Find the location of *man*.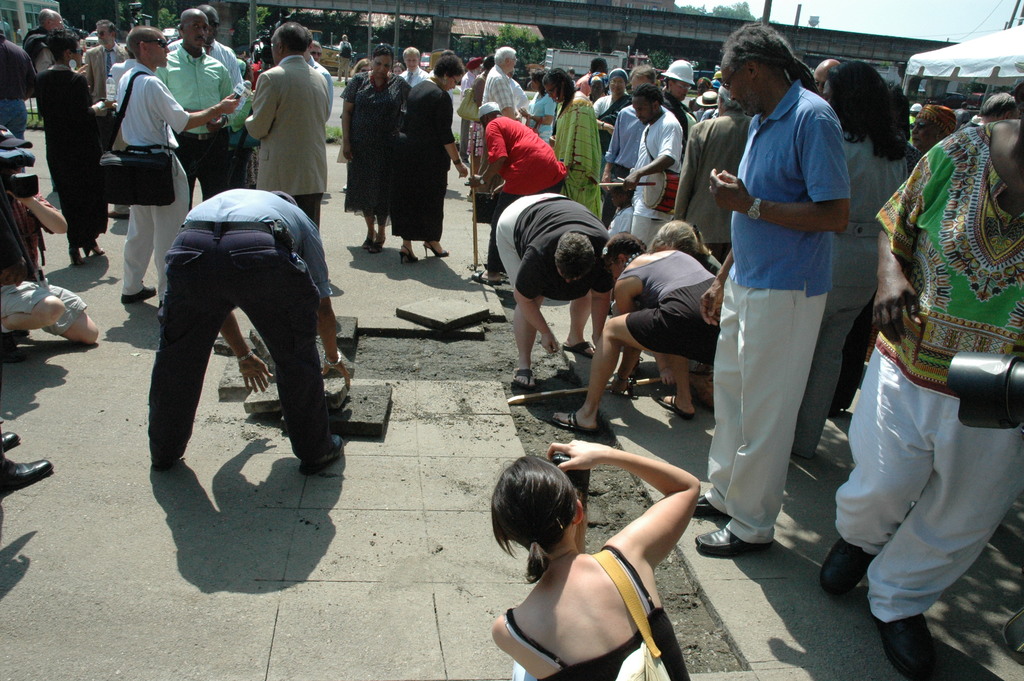
Location: locate(113, 30, 238, 304).
